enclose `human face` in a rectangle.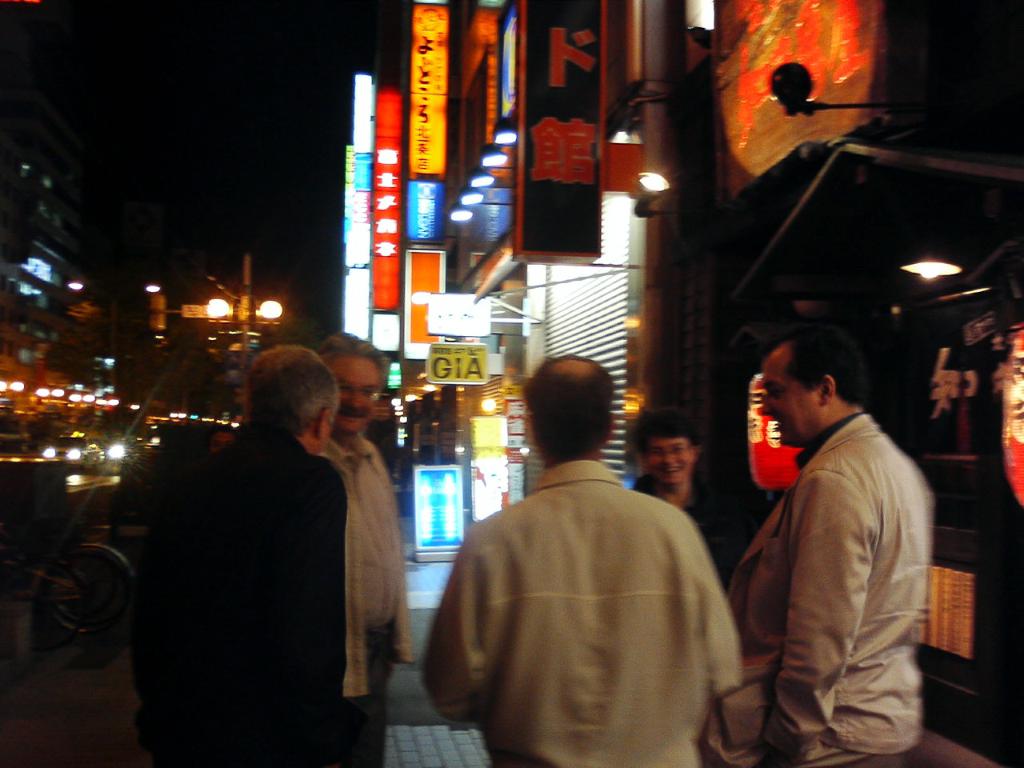
(left=639, top=434, right=697, bottom=488).
